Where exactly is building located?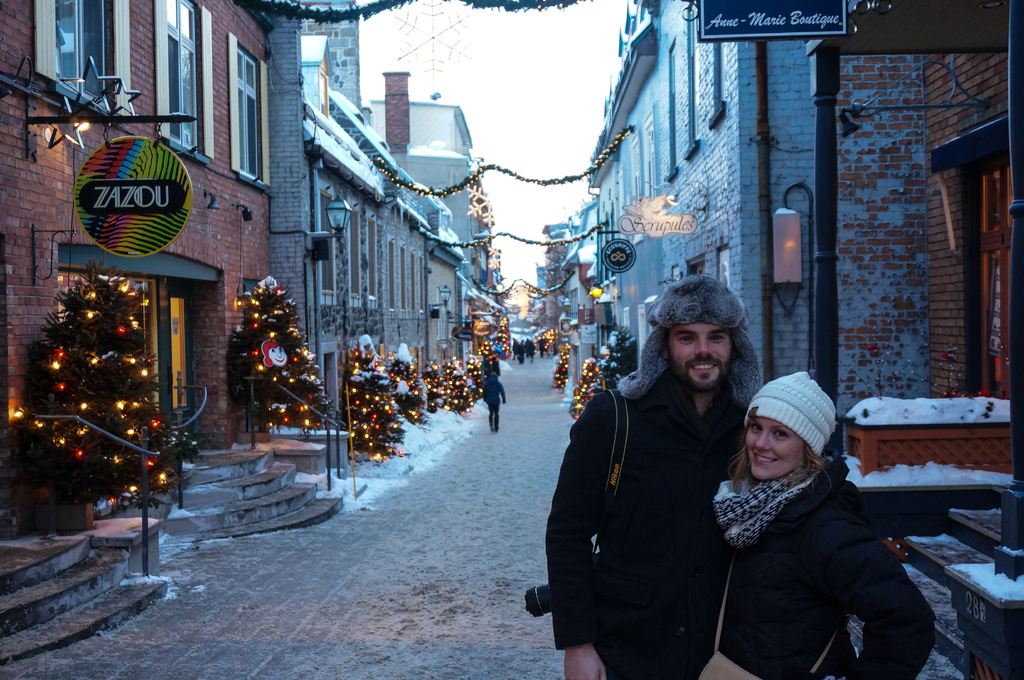
Its bounding box is 840, 50, 1023, 679.
